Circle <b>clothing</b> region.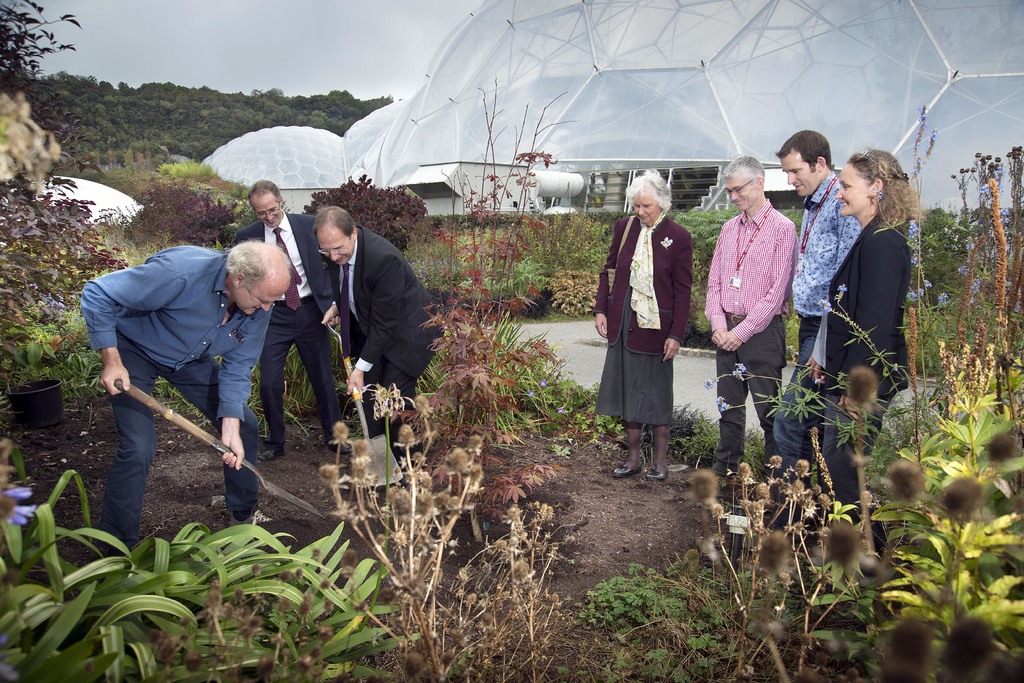
Region: (x1=813, y1=213, x2=916, y2=509).
